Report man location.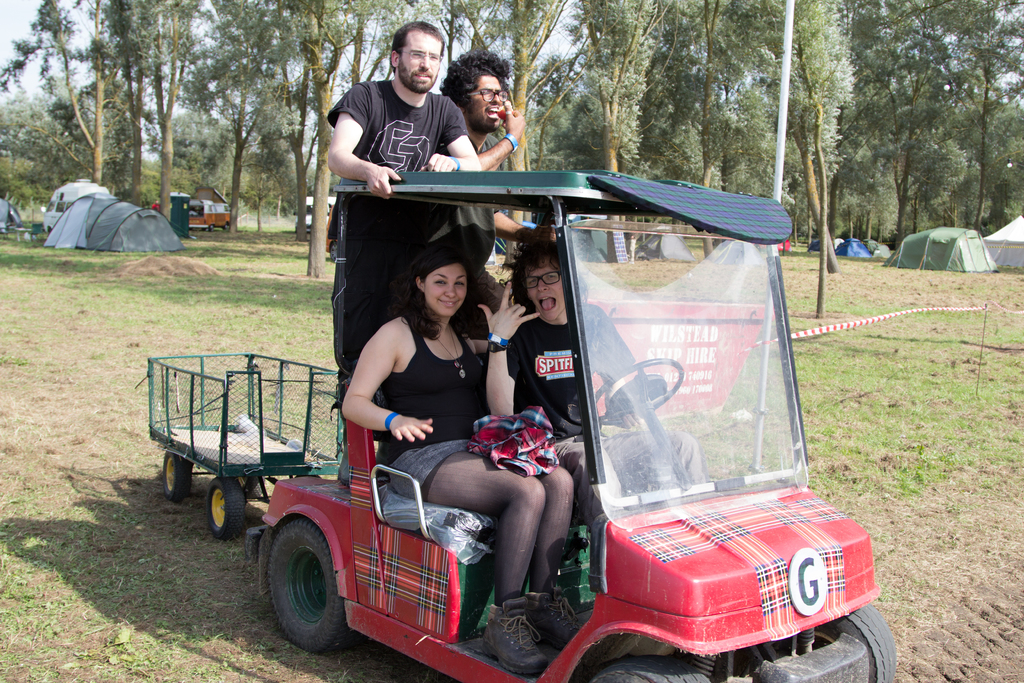
Report: <box>483,233,712,579</box>.
